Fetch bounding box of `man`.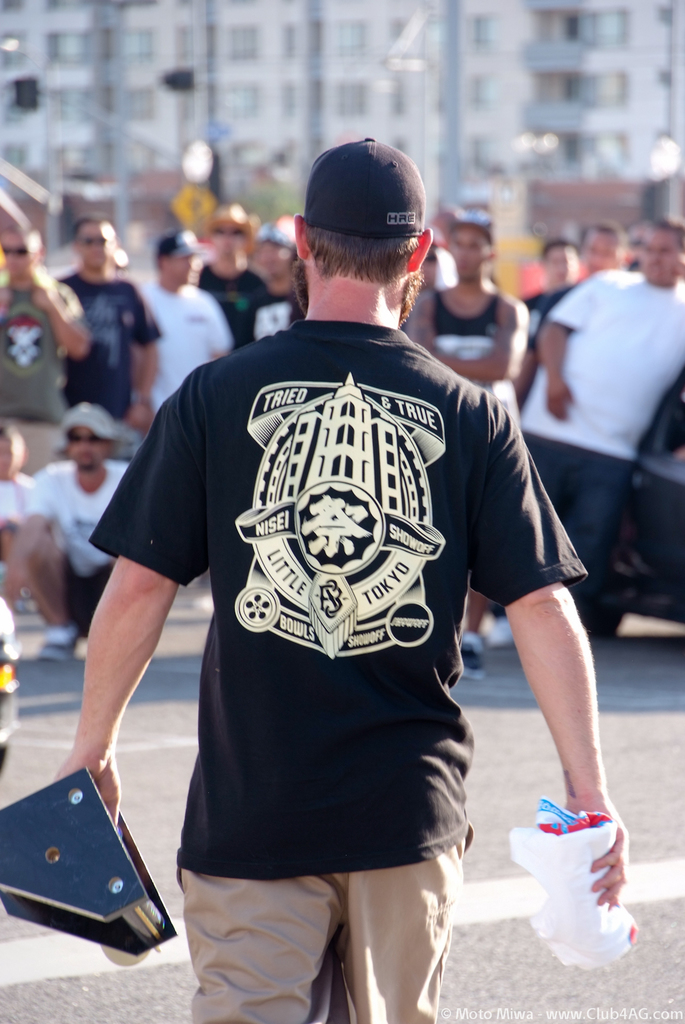
Bbox: <box>3,404,142,653</box>.
